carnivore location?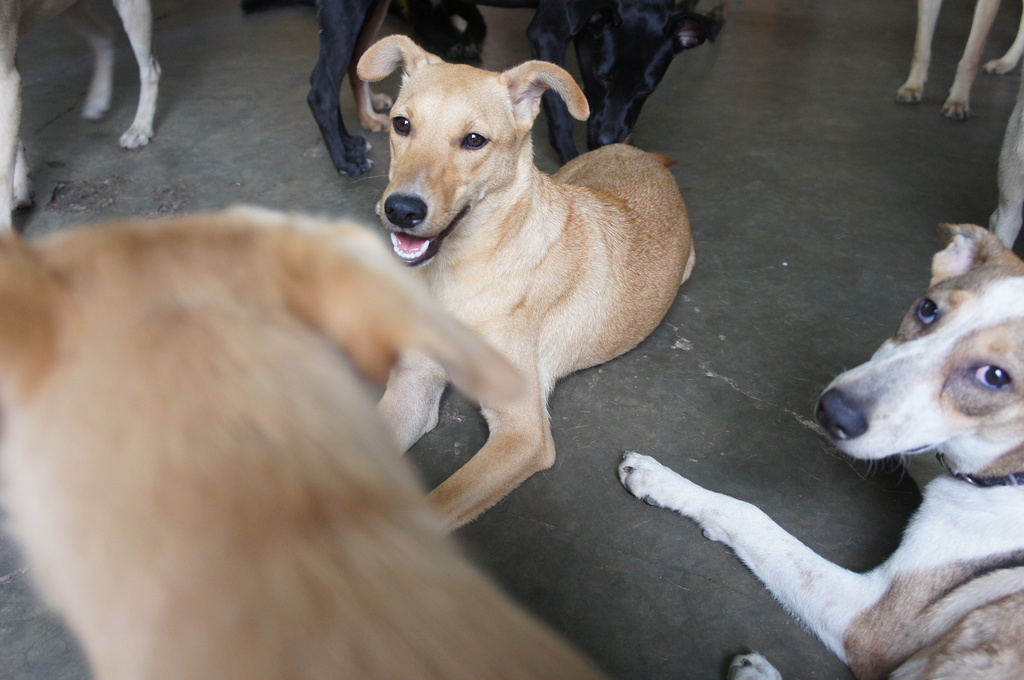
283, 0, 509, 188
